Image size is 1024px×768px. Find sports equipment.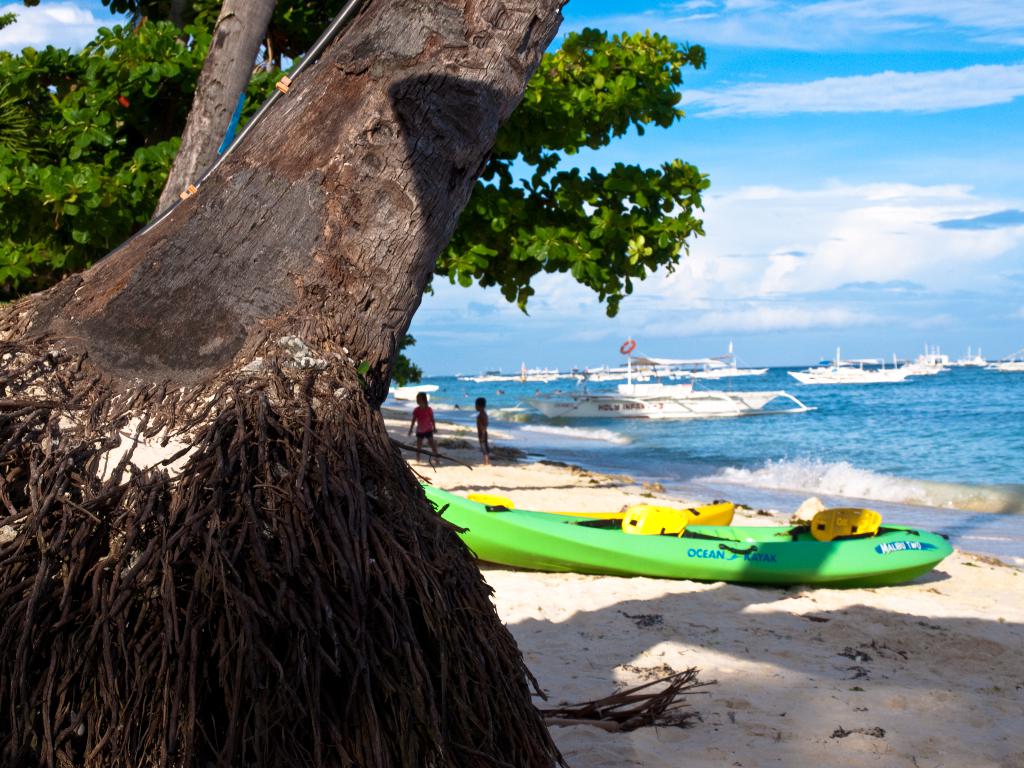
(469,490,736,535).
